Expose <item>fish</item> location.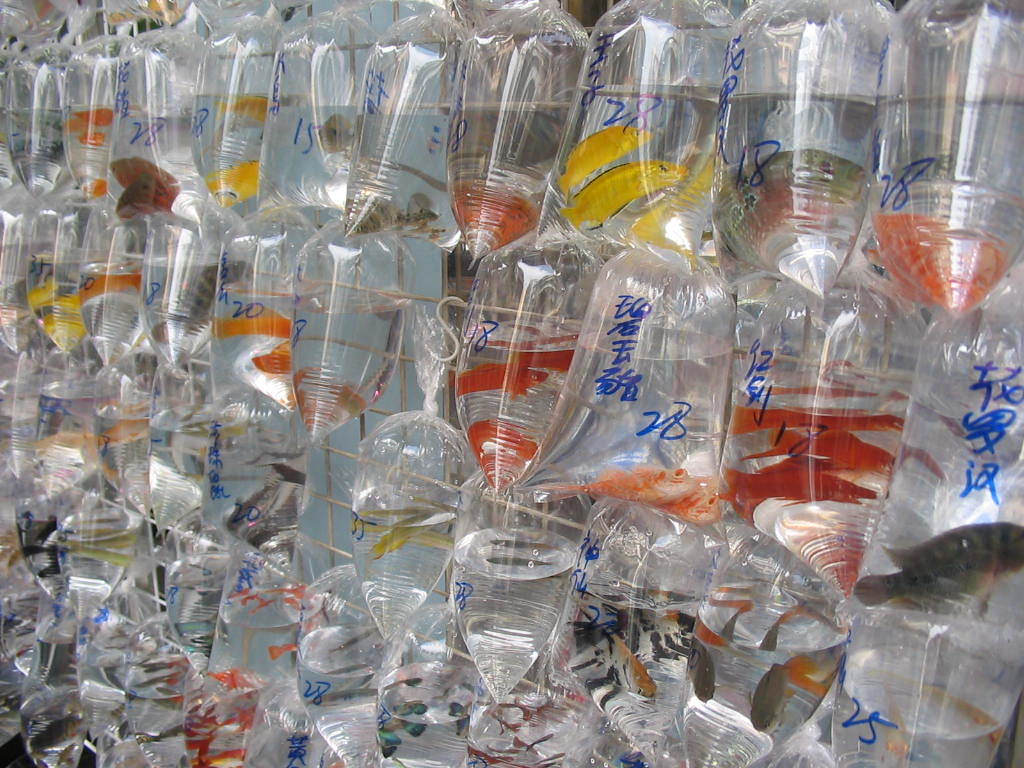
Exposed at x1=750 y1=658 x2=797 y2=732.
